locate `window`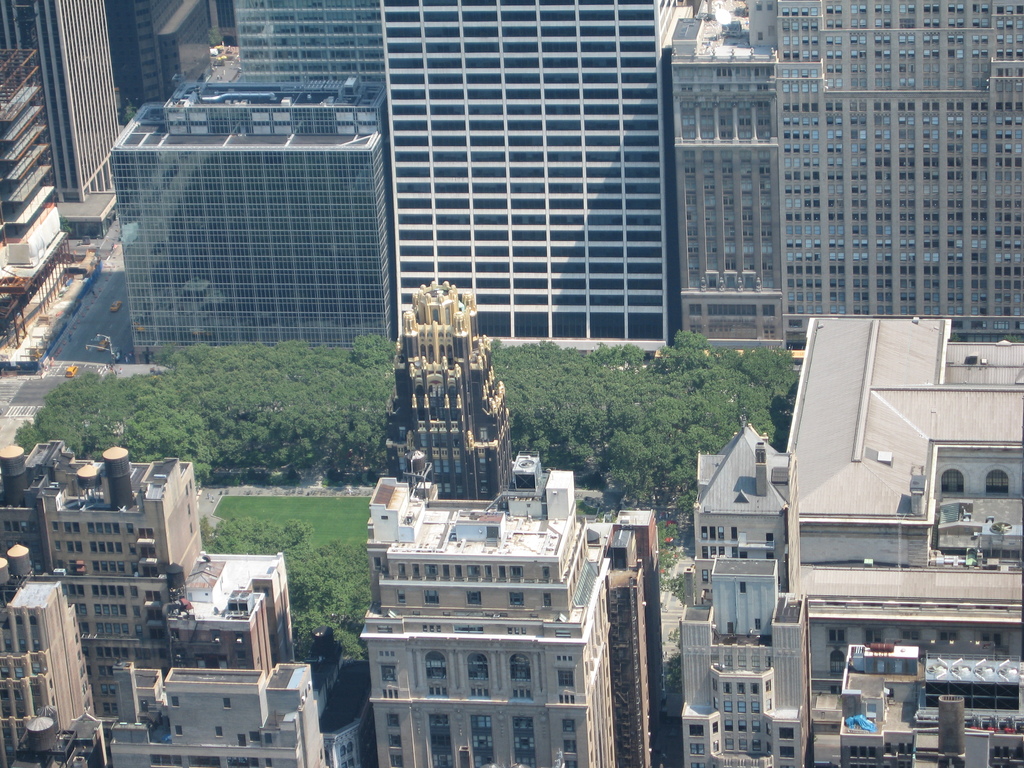
region(981, 471, 1013, 498)
